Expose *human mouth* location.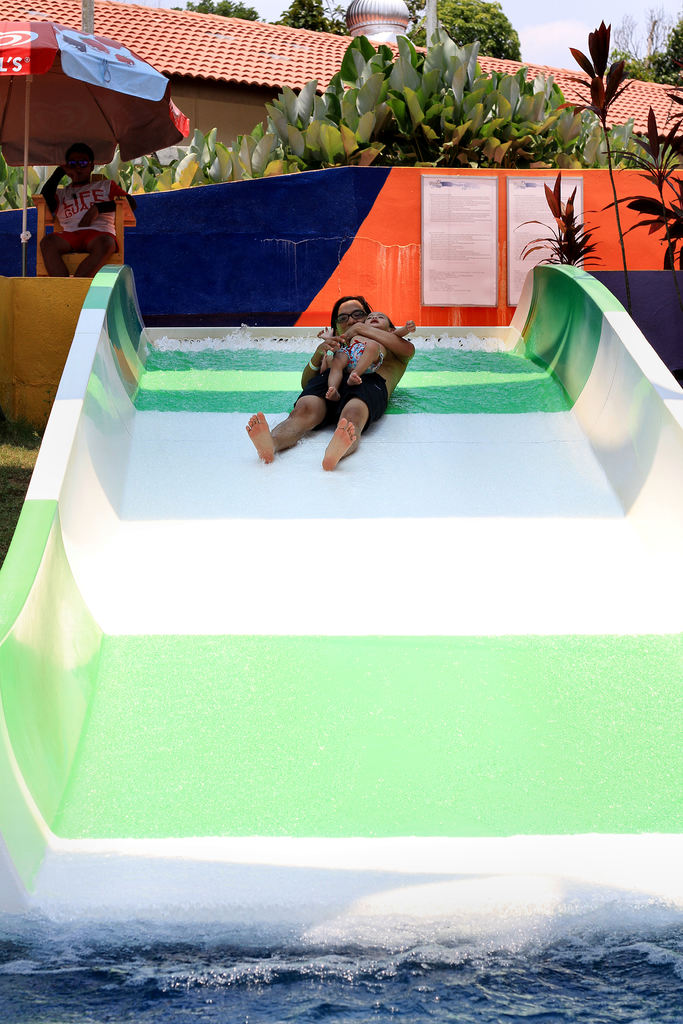
Exposed at (left=372, top=321, right=379, bottom=326).
